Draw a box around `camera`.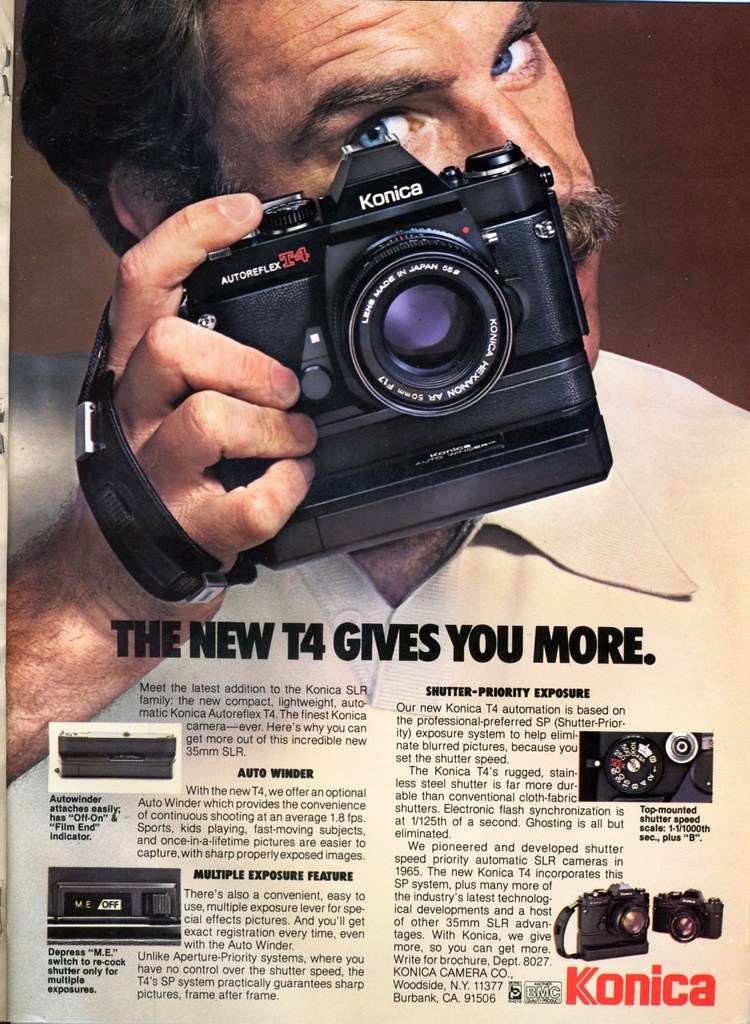
bbox(571, 729, 713, 804).
